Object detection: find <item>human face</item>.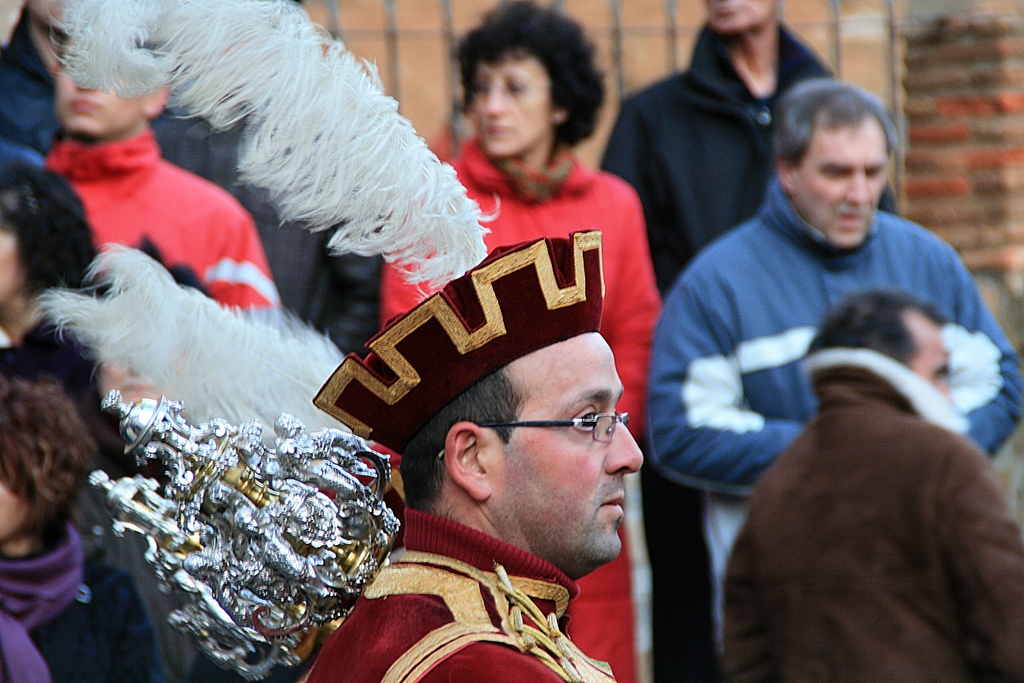
rect(0, 477, 26, 545).
